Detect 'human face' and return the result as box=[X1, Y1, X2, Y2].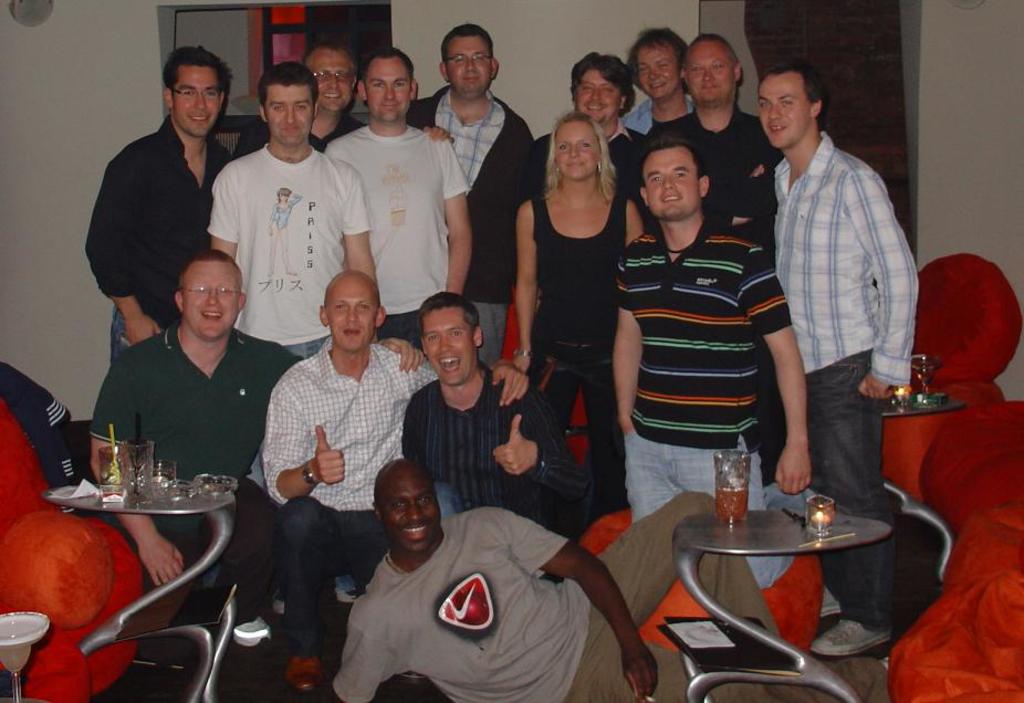
box=[327, 280, 374, 348].
